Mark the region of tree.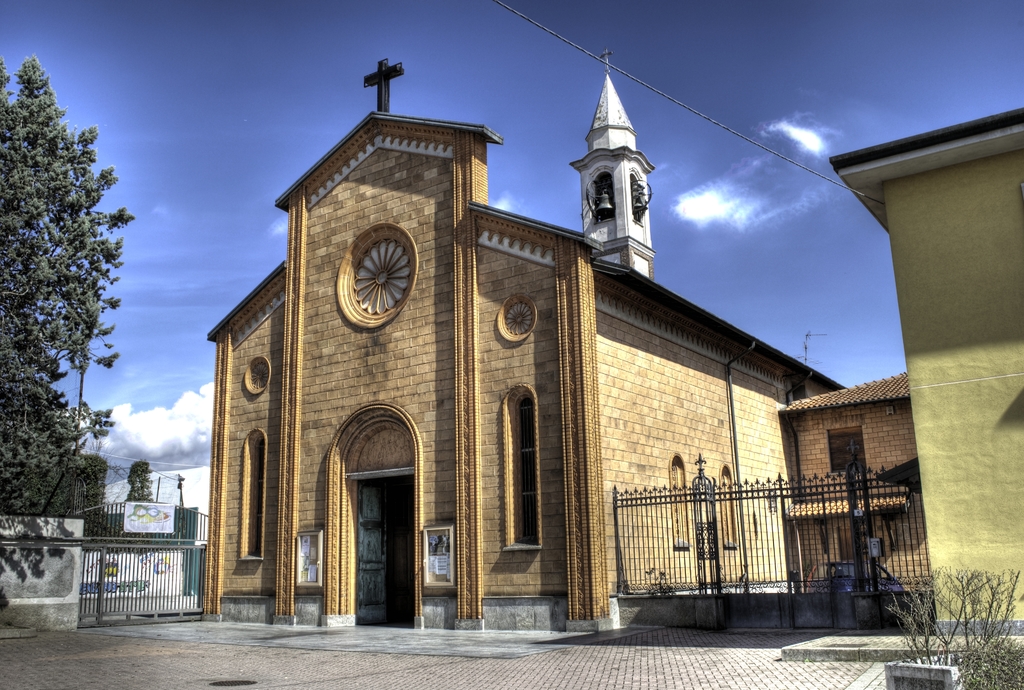
Region: [x1=122, y1=459, x2=159, y2=502].
